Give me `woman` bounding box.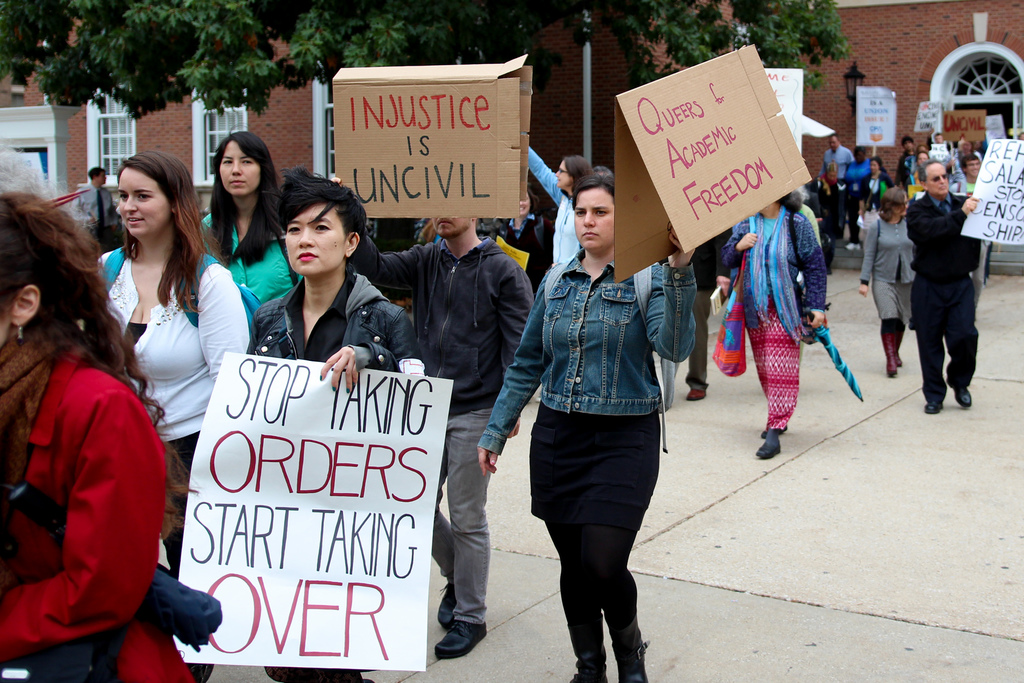
left=0, top=147, right=200, bottom=682.
